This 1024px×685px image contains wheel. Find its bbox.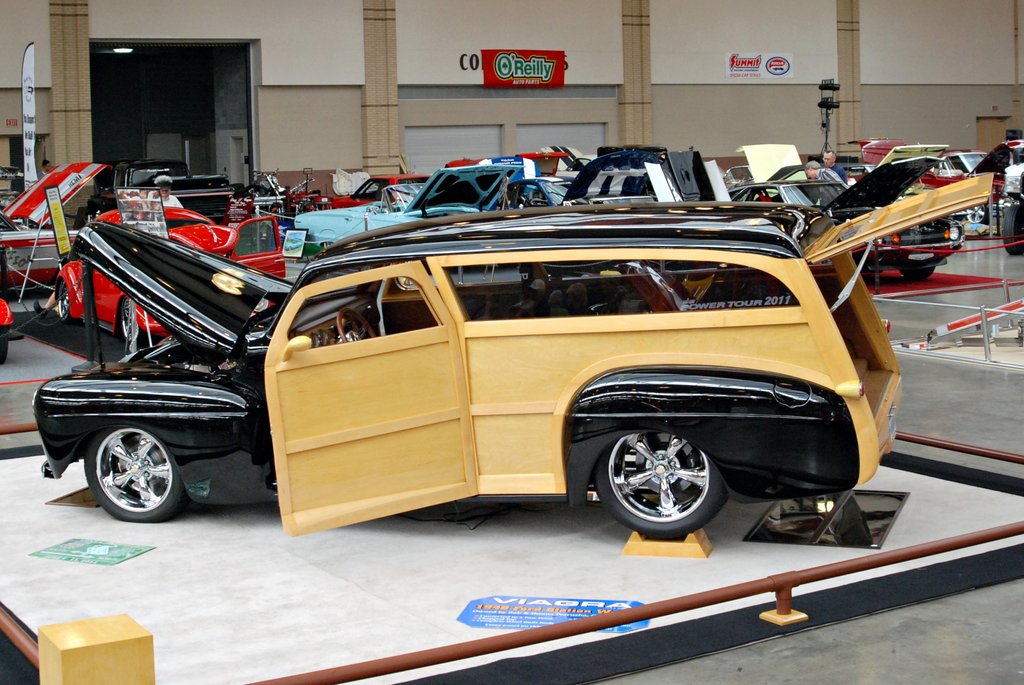
[x1=59, y1=282, x2=75, y2=322].
